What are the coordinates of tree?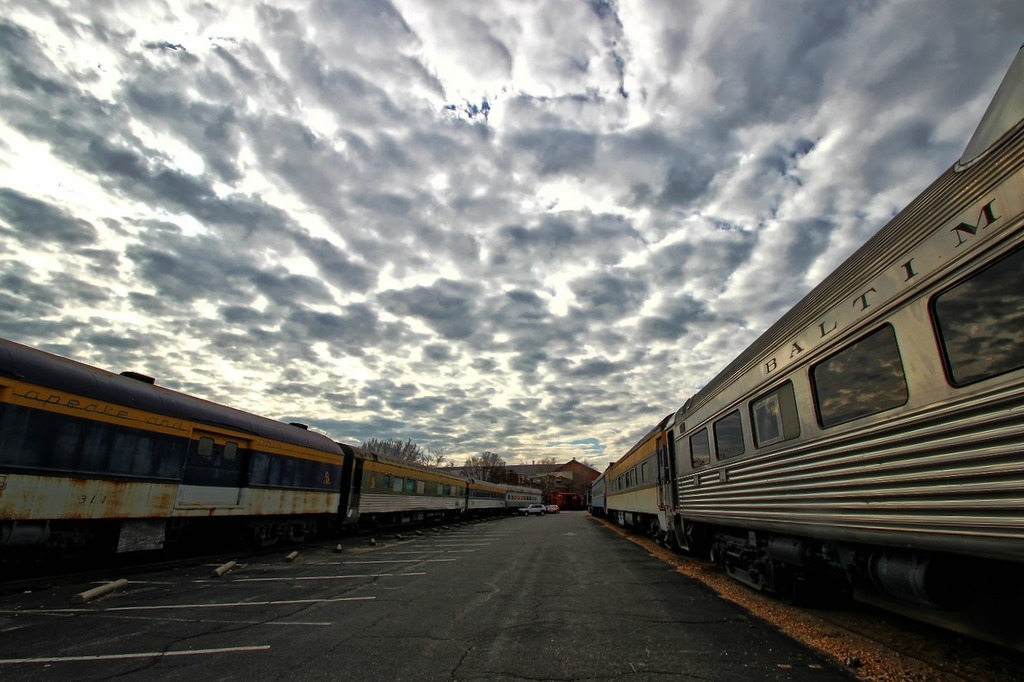
[left=459, top=453, right=509, bottom=483].
